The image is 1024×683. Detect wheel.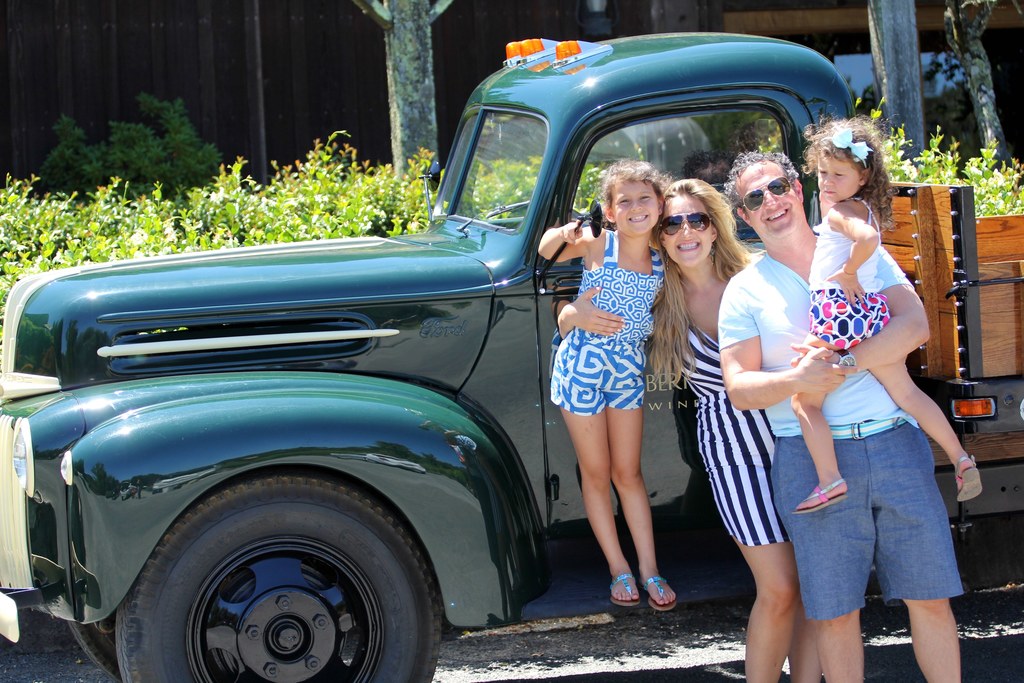
Detection: [left=115, top=475, right=445, bottom=677].
